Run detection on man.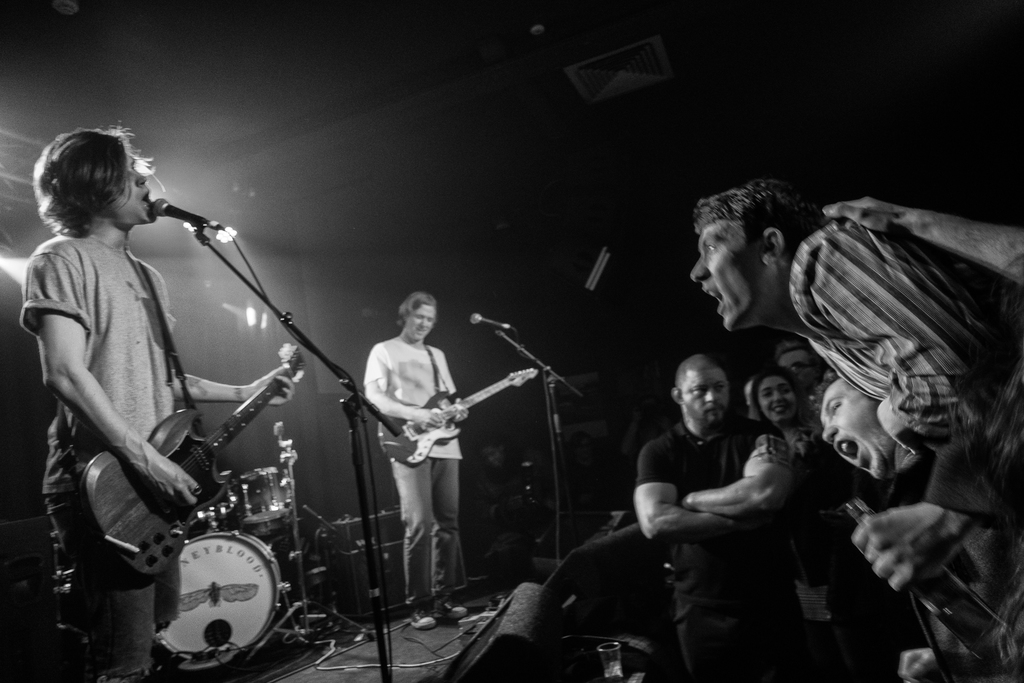
Result: locate(810, 370, 1023, 682).
